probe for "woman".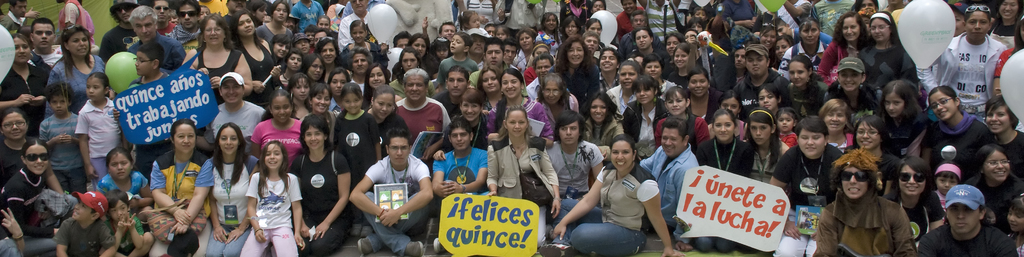
Probe result: (left=476, top=70, right=506, bottom=112).
